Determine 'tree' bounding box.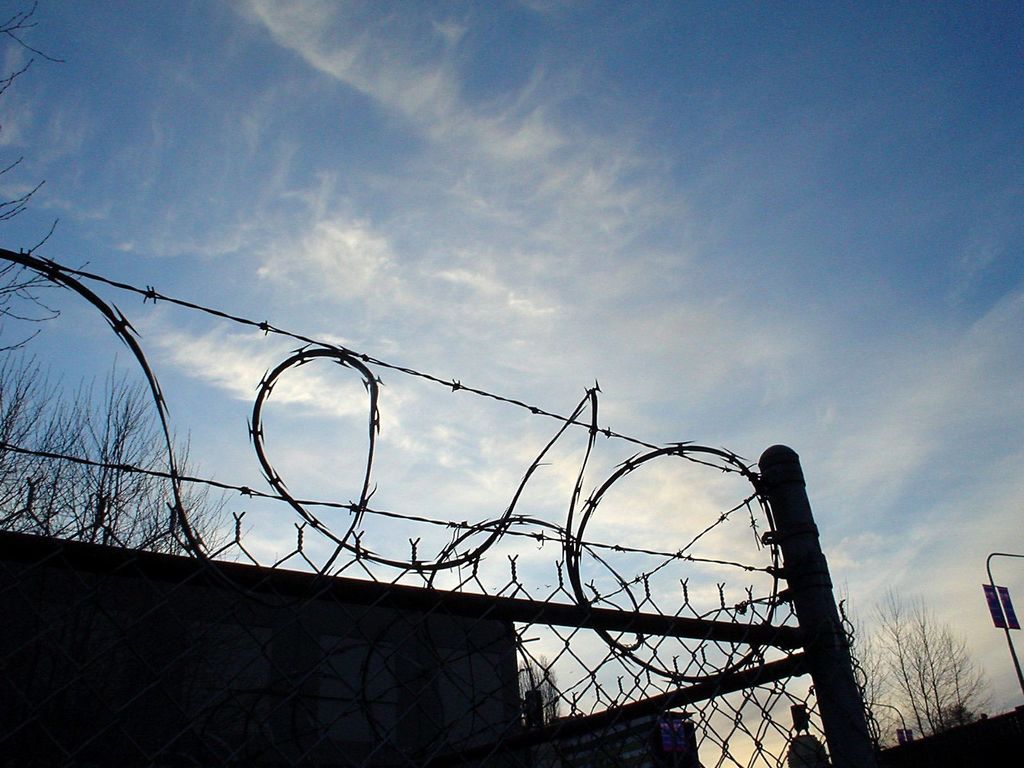
Determined: 514, 653, 567, 721.
